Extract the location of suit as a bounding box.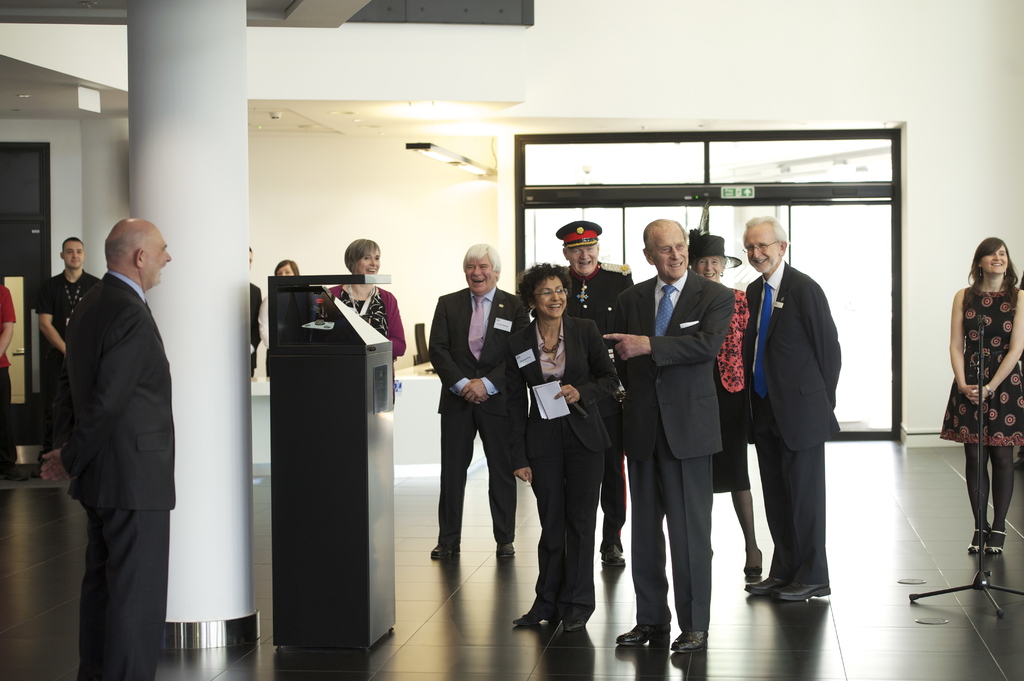
box=[44, 209, 188, 676].
